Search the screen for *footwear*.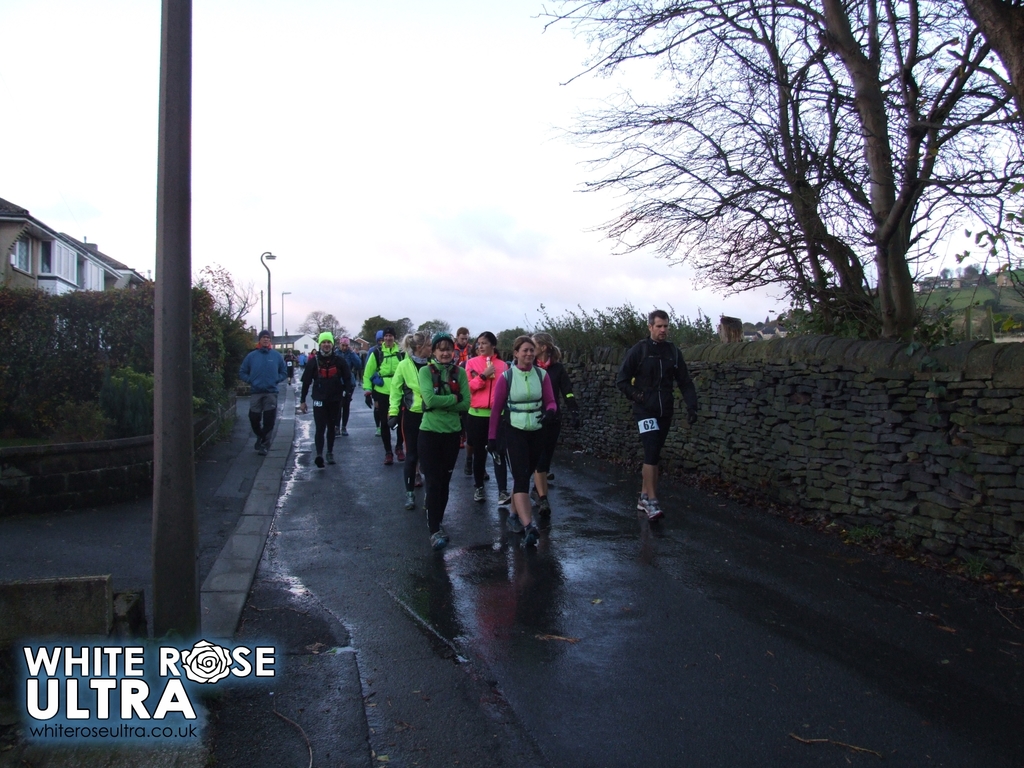
Found at x1=637 y1=497 x2=644 y2=519.
